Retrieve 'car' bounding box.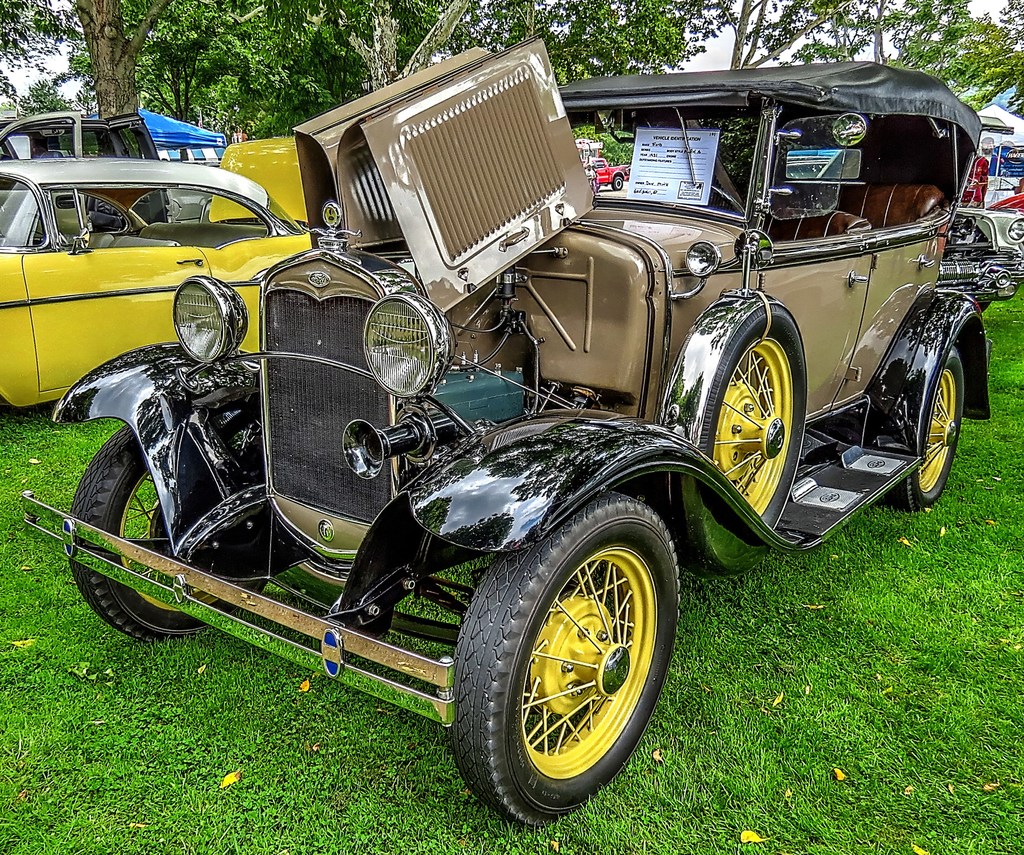
Bounding box: region(950, 195, 1023, 313).
